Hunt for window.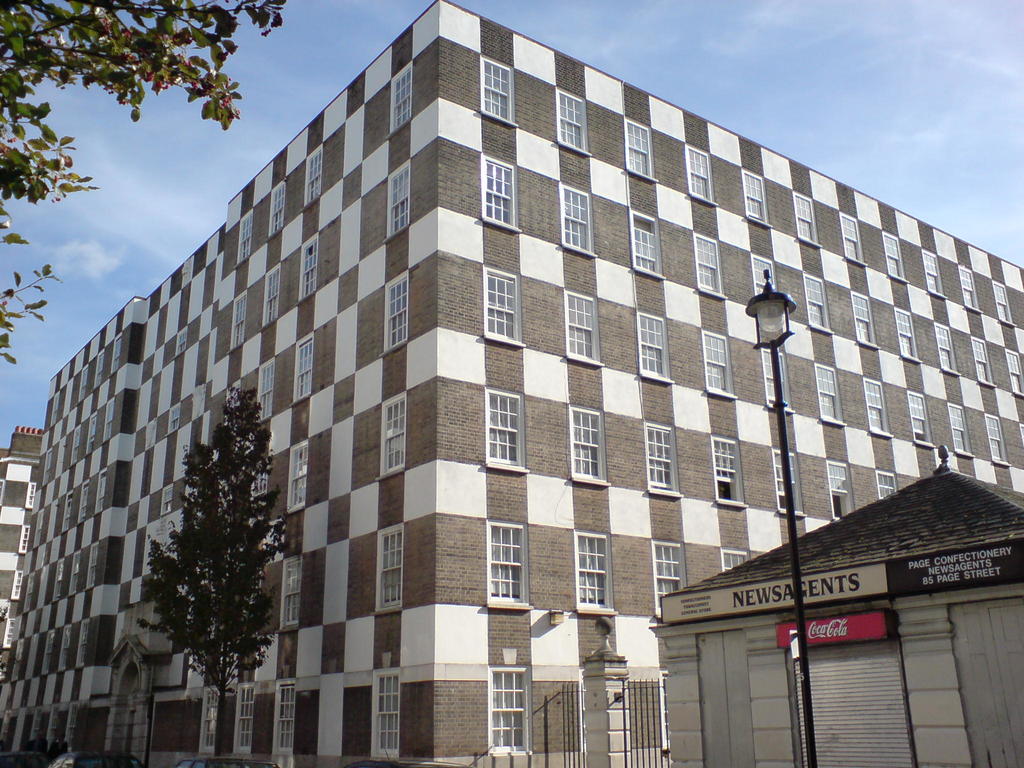
Hunted down at (200, 685, 219, 756).
